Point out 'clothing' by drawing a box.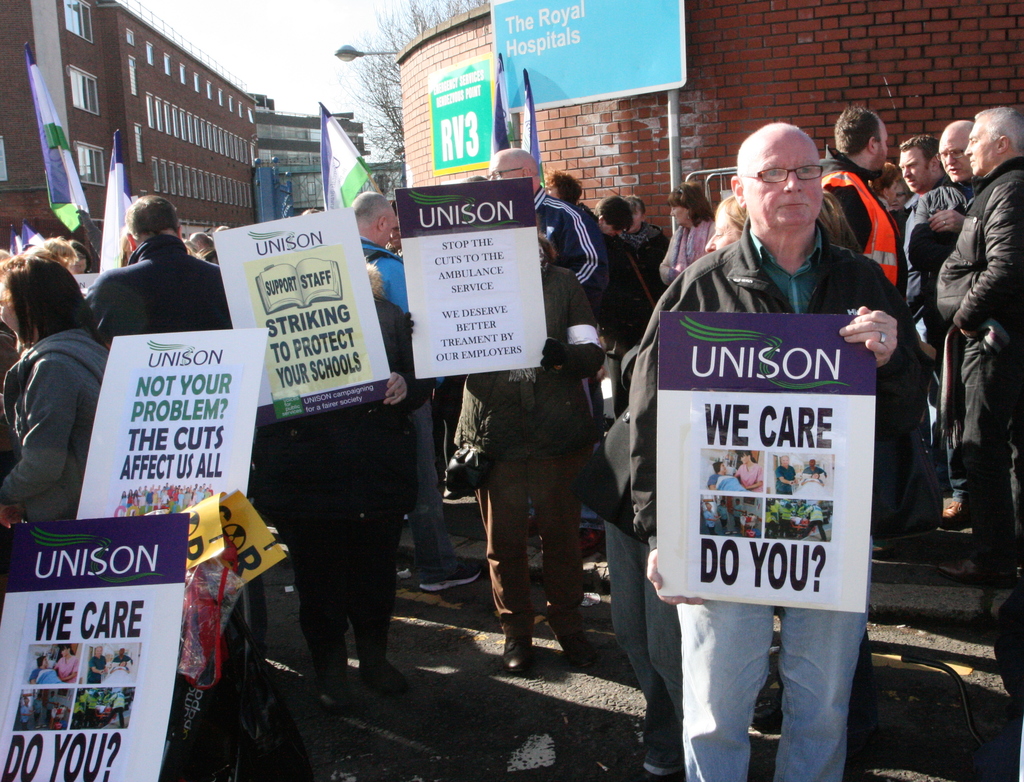
select_region(632, 162, 899, 708).
